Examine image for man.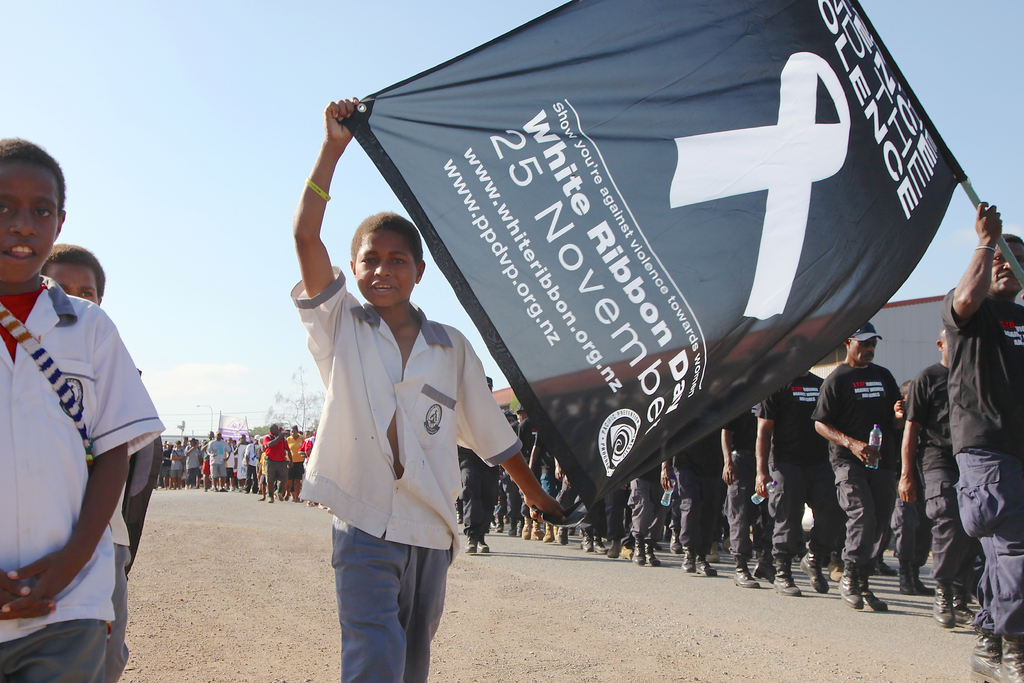
Examination result: box=[260, 422, 290, 499].
